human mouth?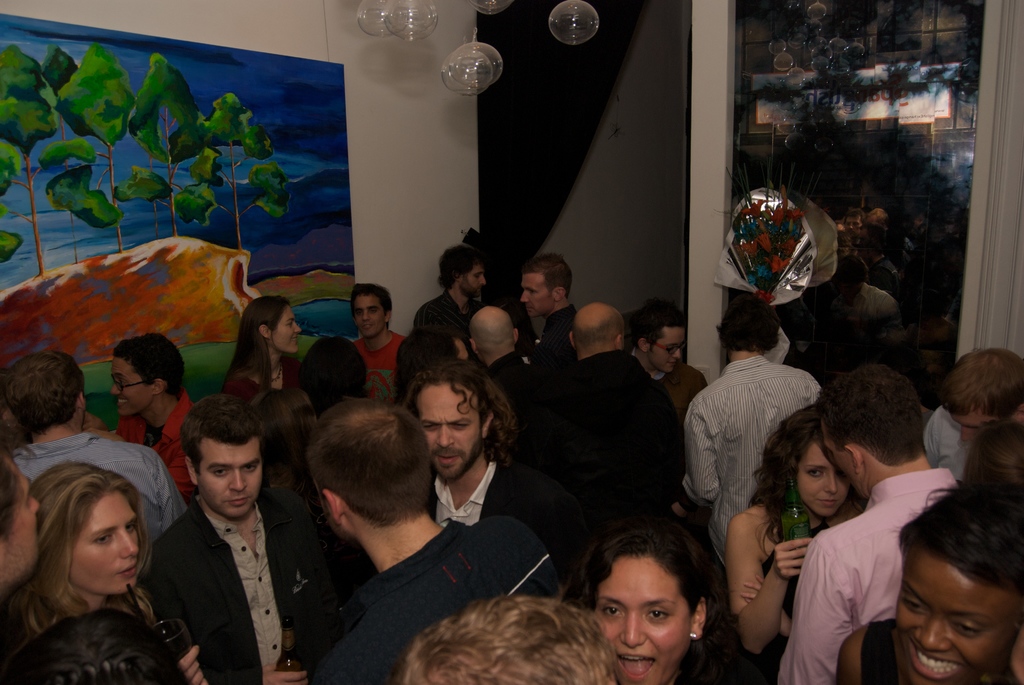
[left=525, top=306, right=531, bottom=308]
